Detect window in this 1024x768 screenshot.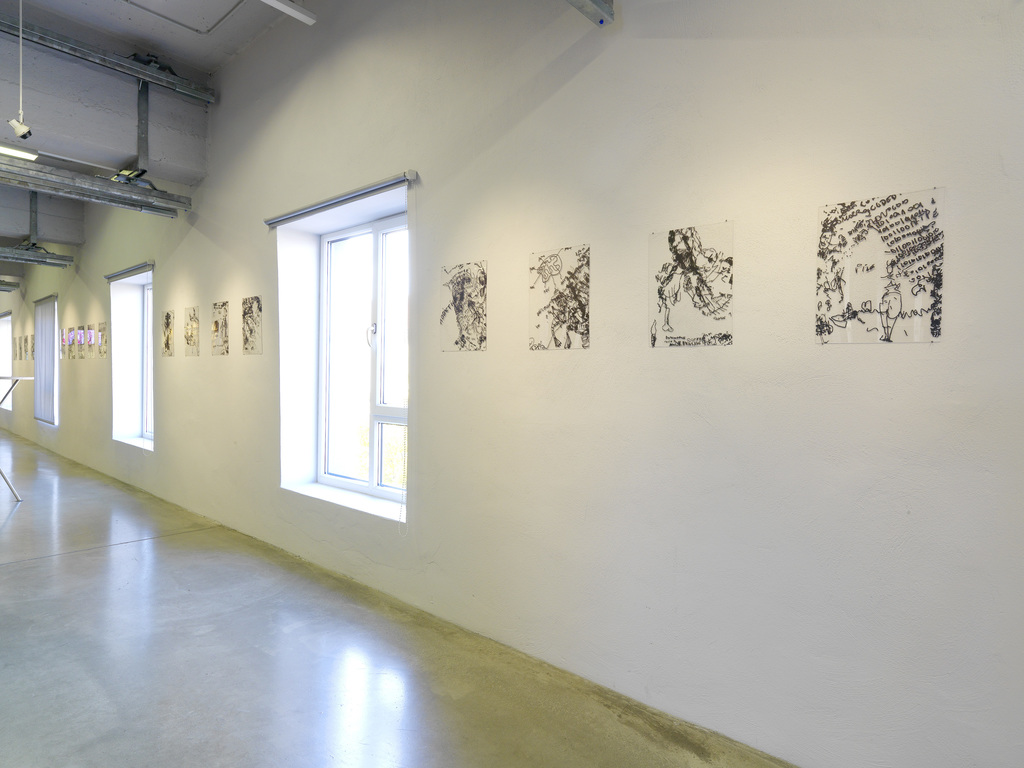
Detection: 253,163,421,500.
